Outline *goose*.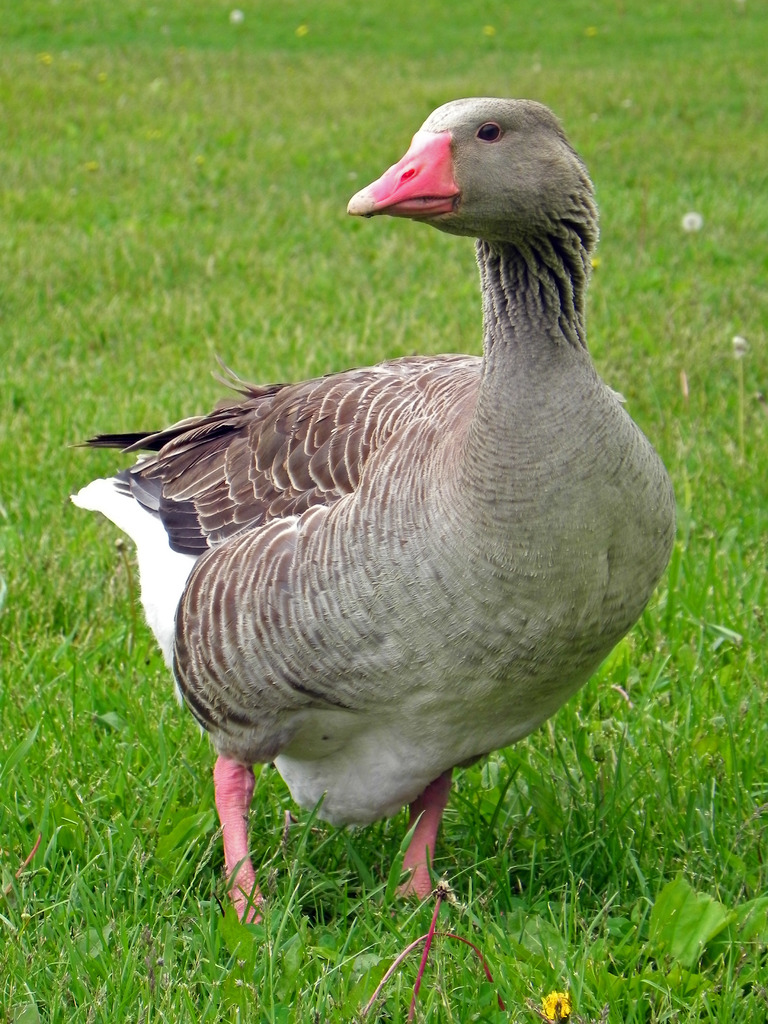
Outline: (left=67, top=100, right=675, bottom=925).
